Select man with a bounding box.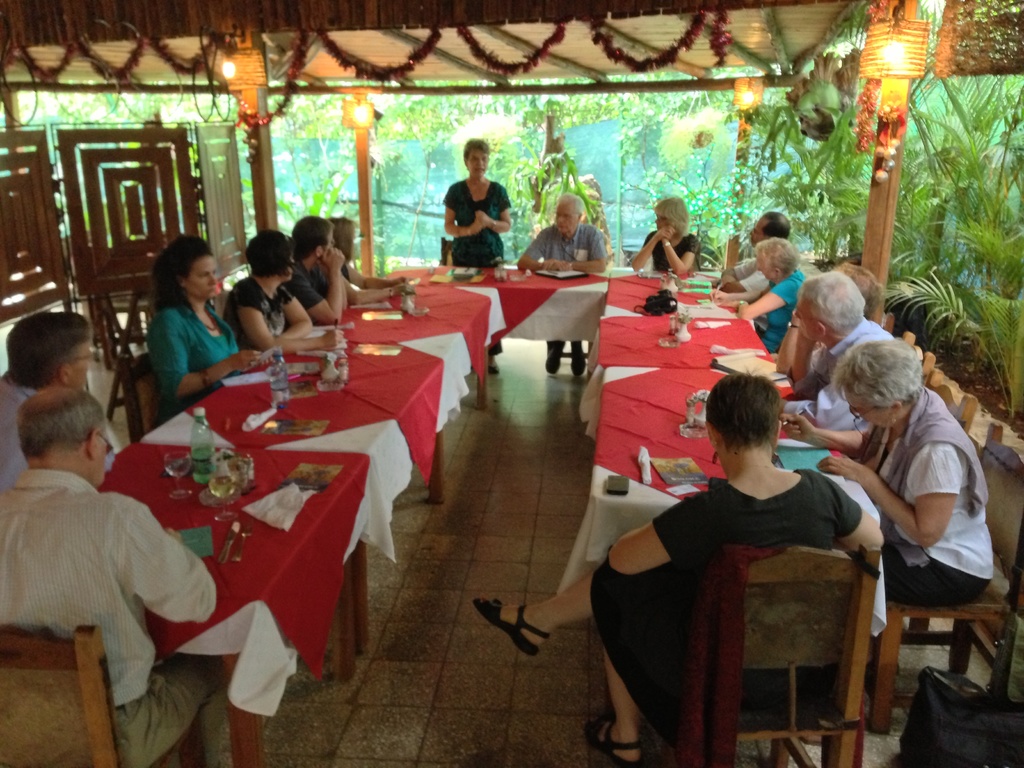
locate(513, 189, 616, 383).
